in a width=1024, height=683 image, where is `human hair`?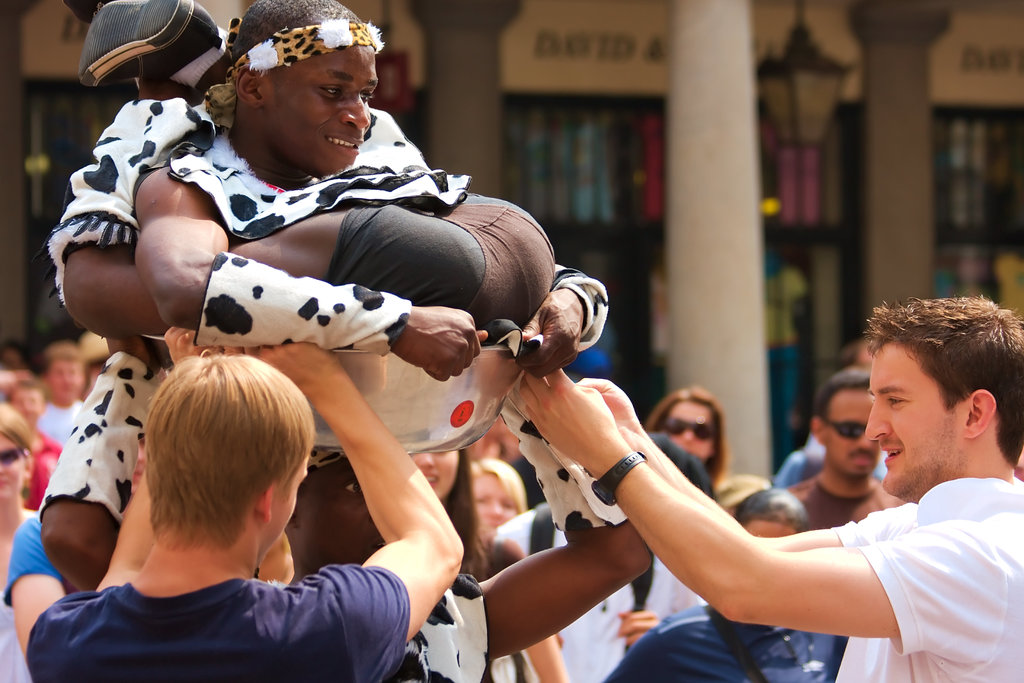
locate(127, 352, 305, 591).
